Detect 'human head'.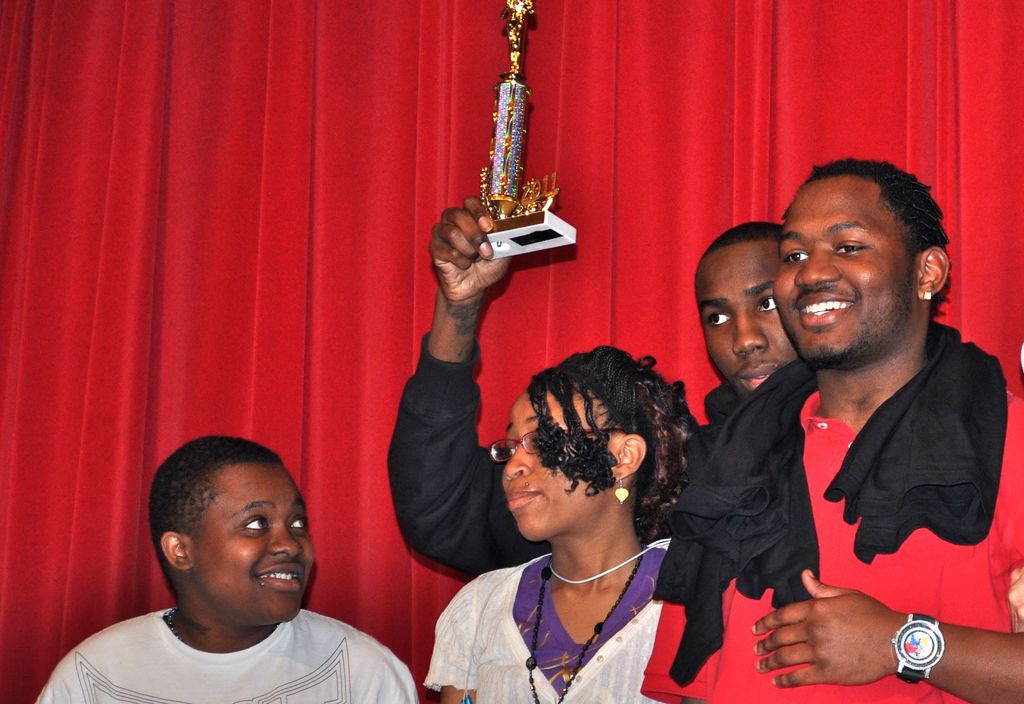
Detected at region(698, 220, 800, 404).
